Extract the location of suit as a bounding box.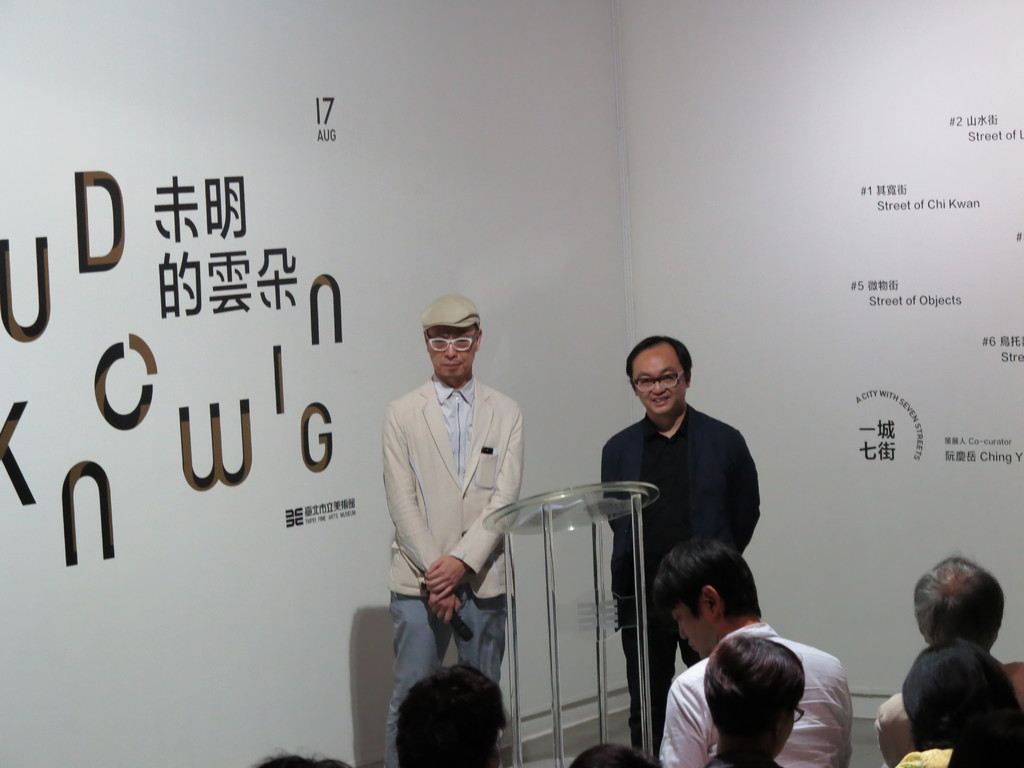
box(372, 341, 547, 691).
